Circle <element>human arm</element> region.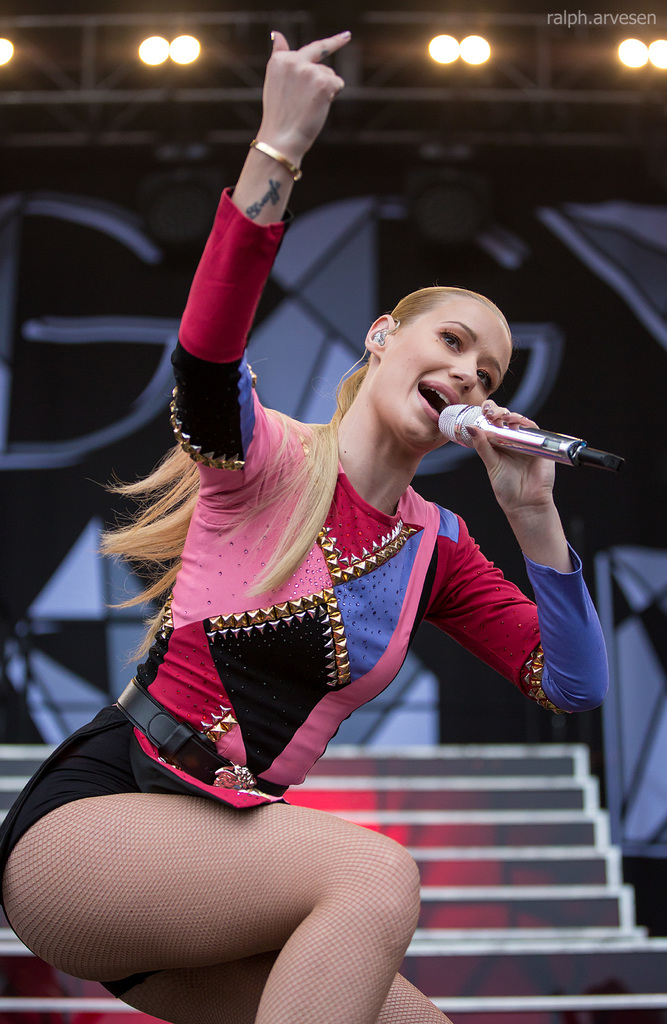
Region: bbox=(169, 31, 351, 488).
